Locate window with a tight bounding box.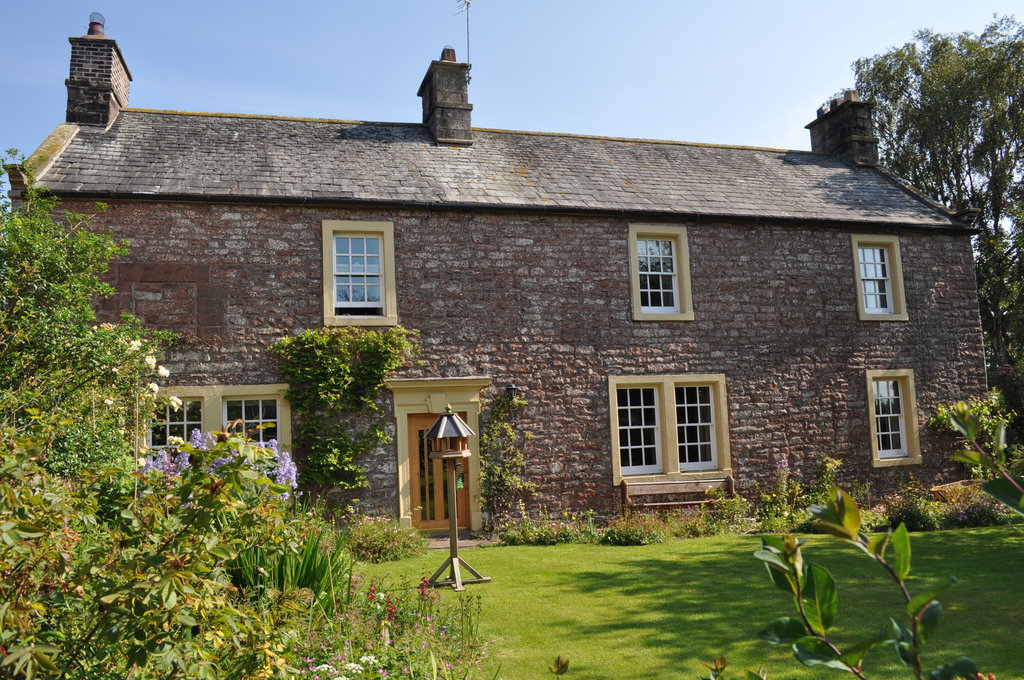
bbox=(632, 226, 692, 321).
